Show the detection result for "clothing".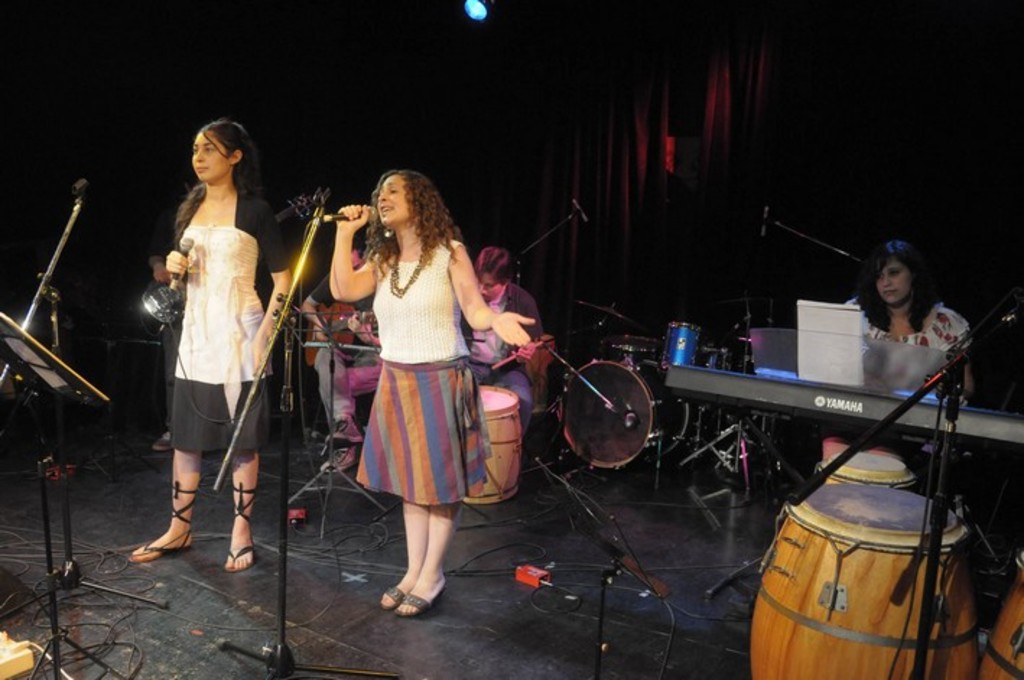
crop(846, 290, 972, 466).
